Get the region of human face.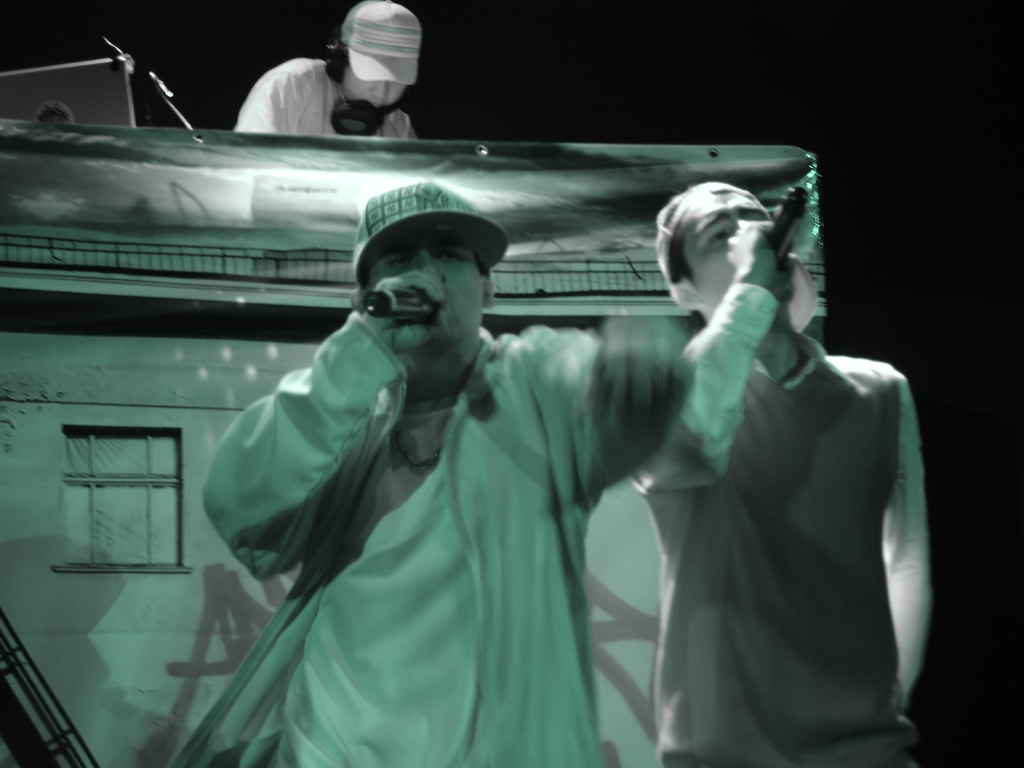
(366,244,484,345).
